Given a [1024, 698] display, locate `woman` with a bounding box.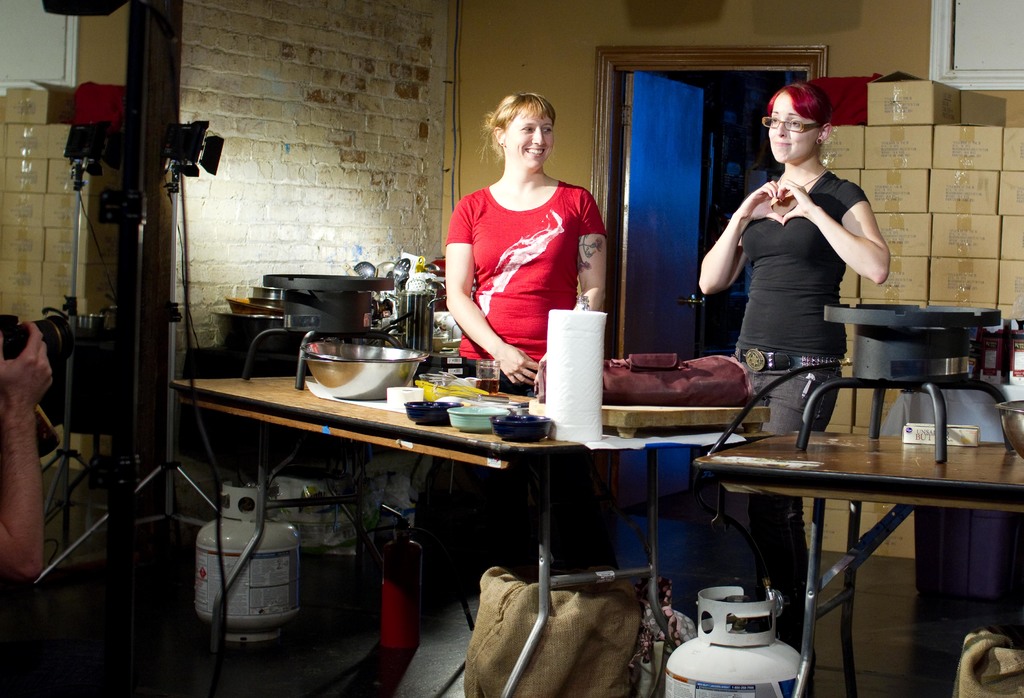
Located: locate(440, 89, 609, 594).
